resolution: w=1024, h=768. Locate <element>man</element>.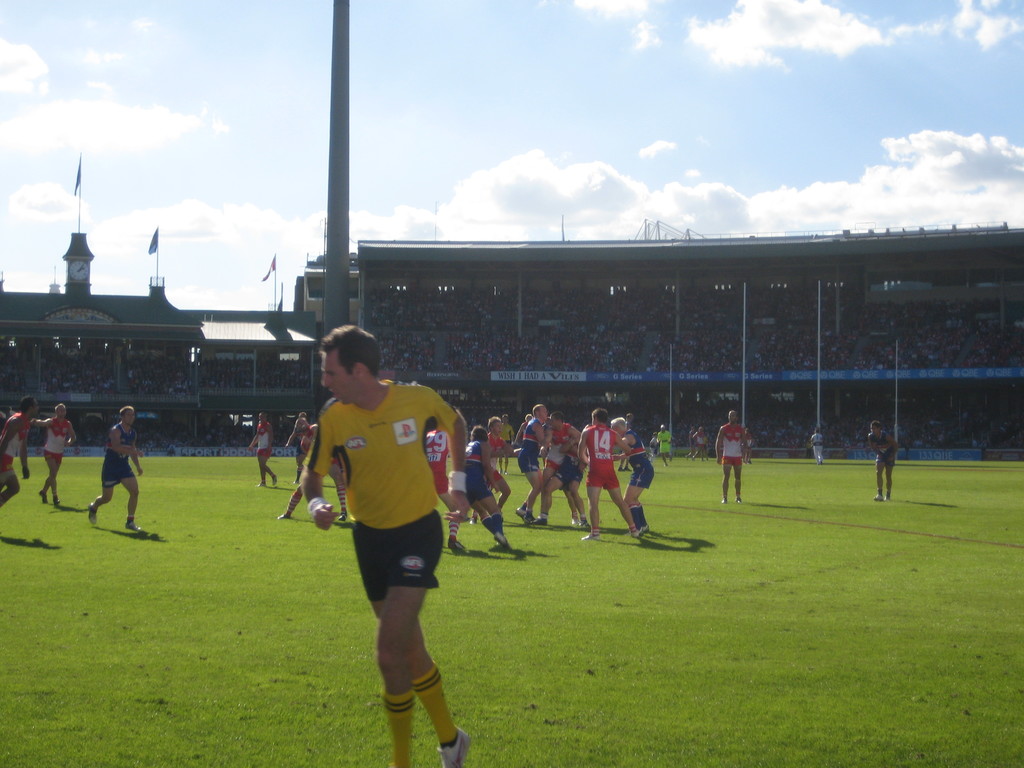
[left=867, top=420, right=899, bottom=500].
